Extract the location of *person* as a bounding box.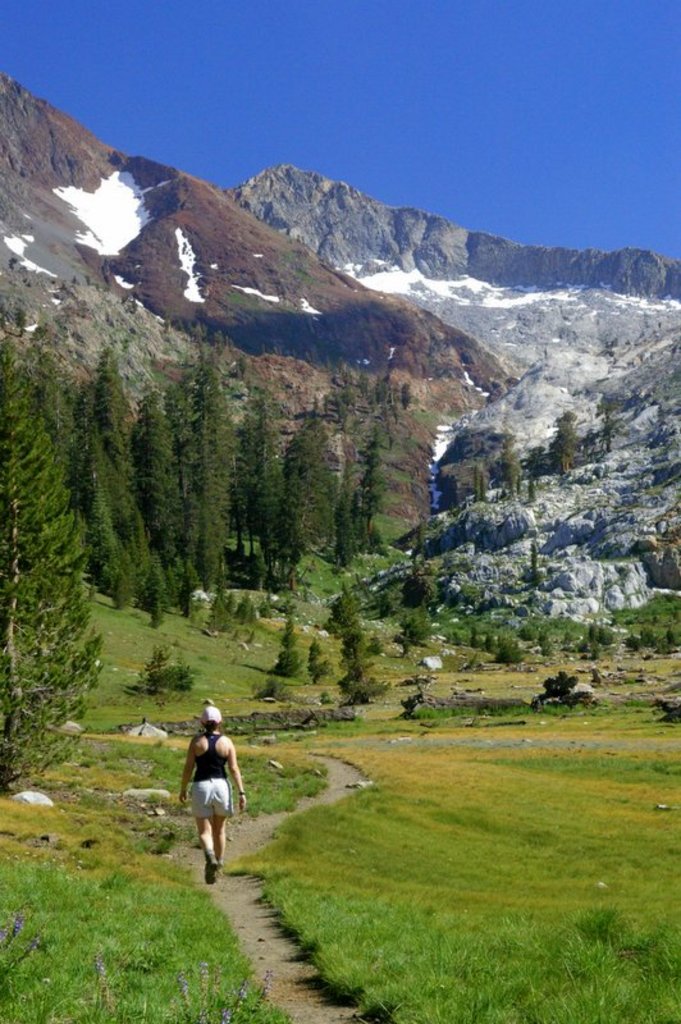
{"x1": 184, "y1": 714, "x2": 244, "y2": 882}.
